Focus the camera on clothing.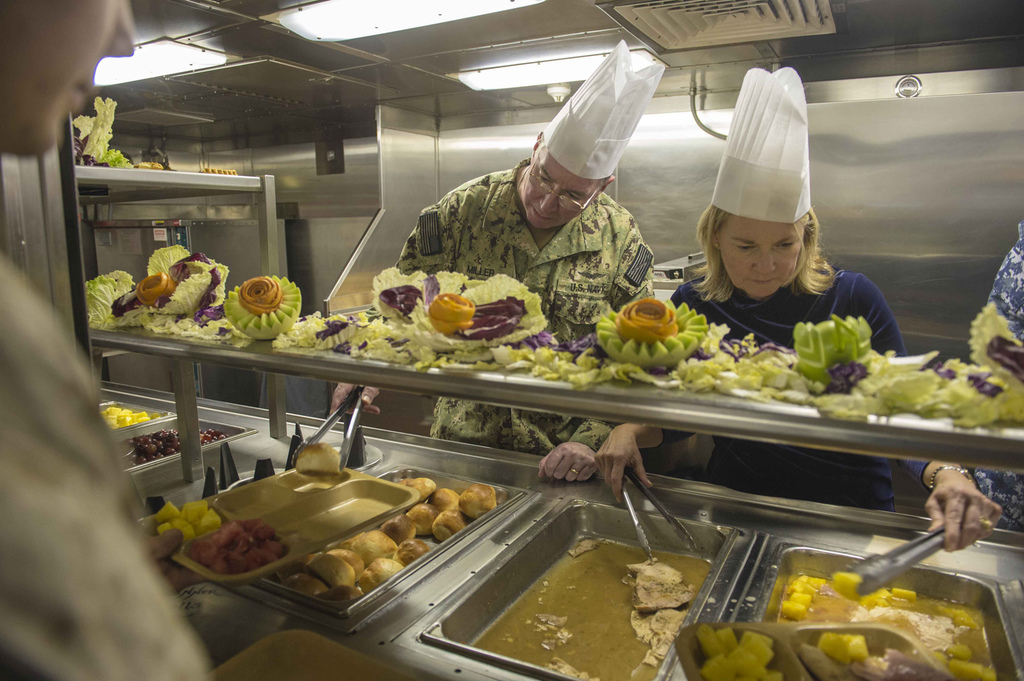
Focus region: [left=0, top=257, right=219, bottom=680].
